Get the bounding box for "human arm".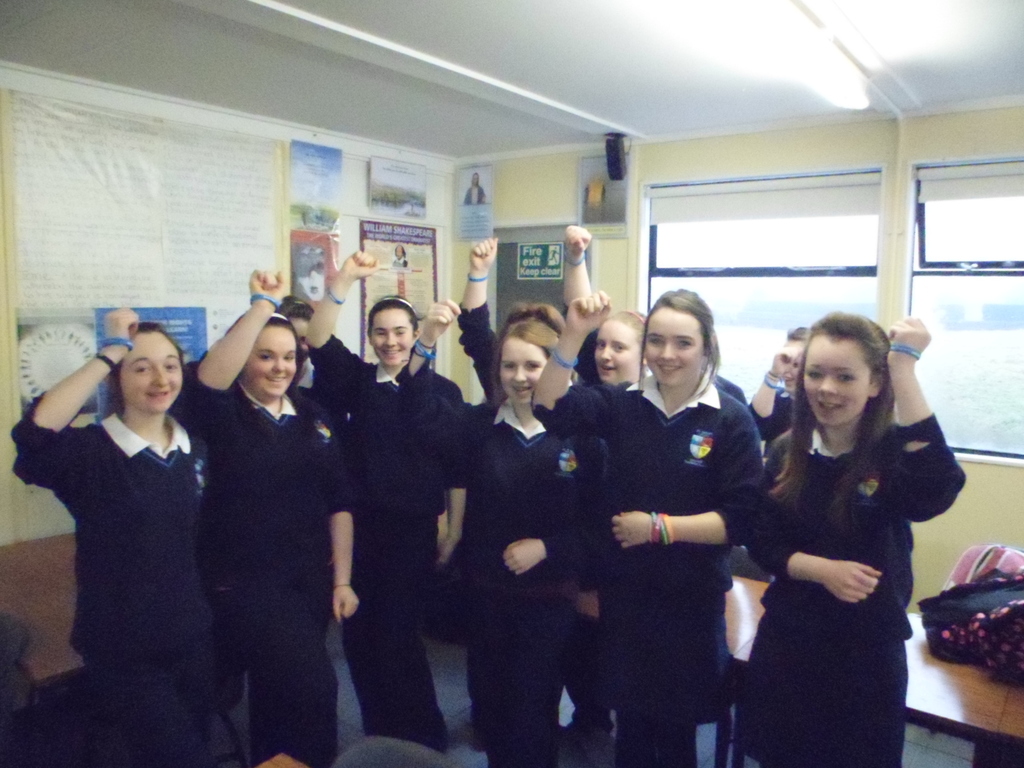
box(13, 305, 138, 501).
